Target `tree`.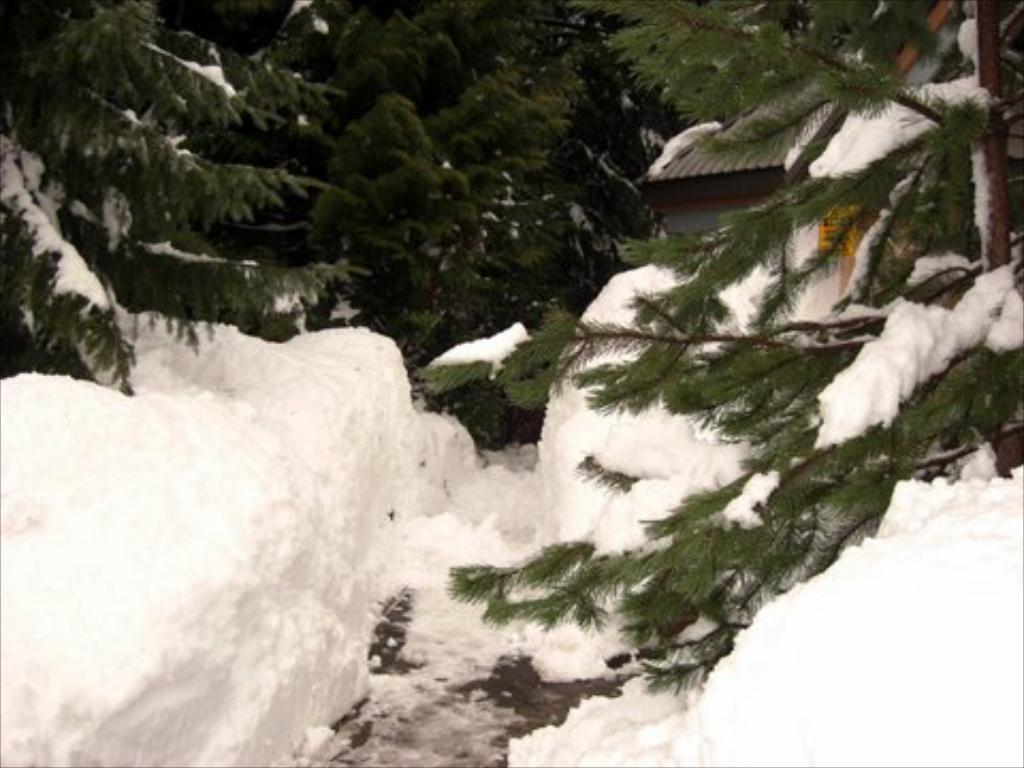
Target region: (left=433, top=0, right=1022, bottom=689).
